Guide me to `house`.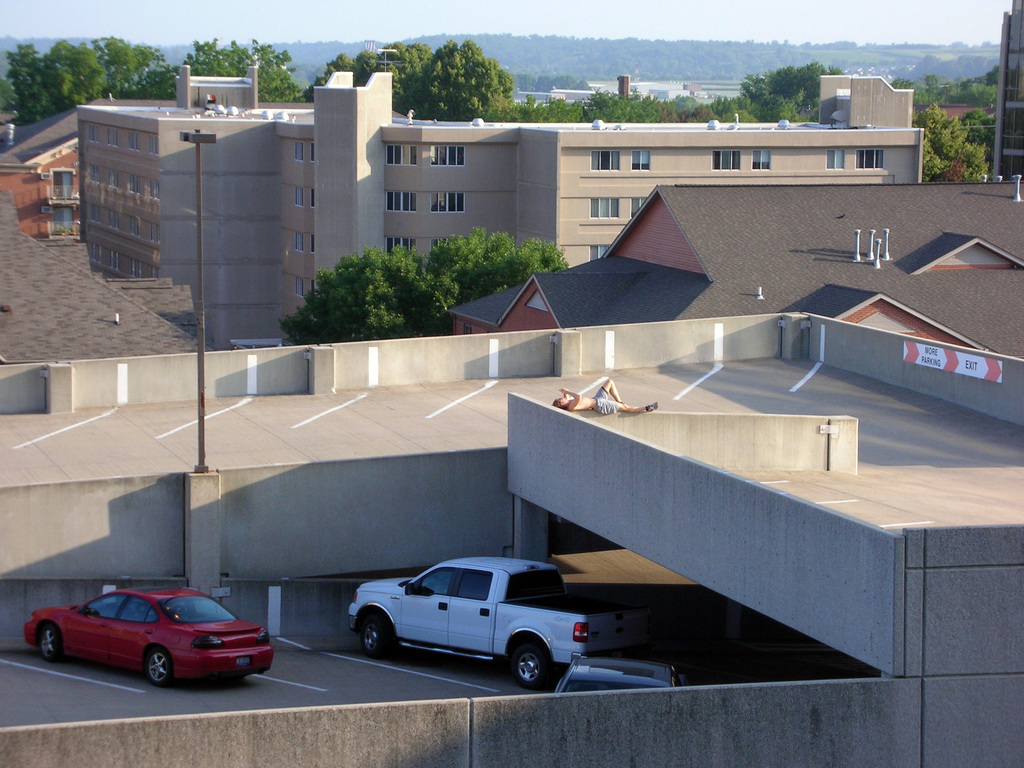
Guidance: x1=0, y1=63, x2=1023, y2=767.
